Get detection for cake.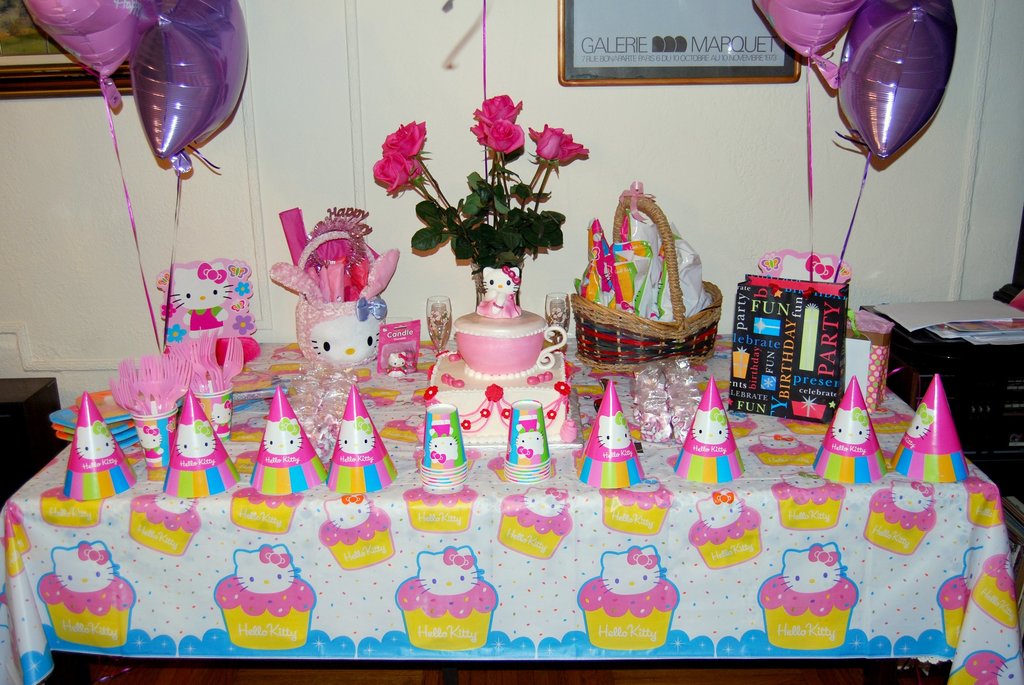
Detection: <box>210,545,316,648</box>.
